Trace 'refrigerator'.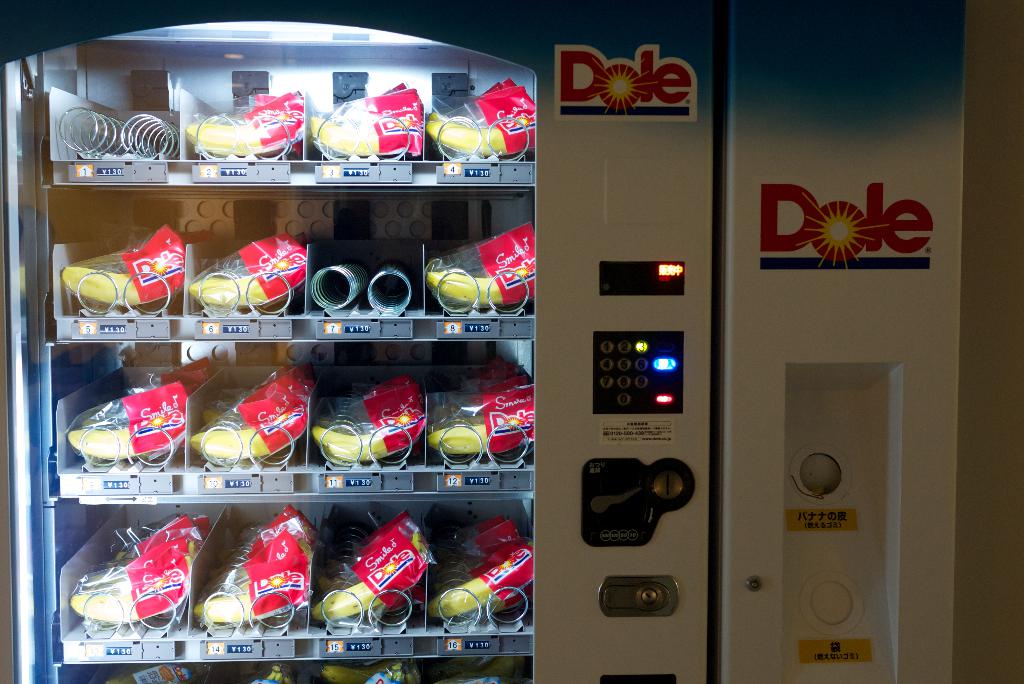
Traced to box(0, 0, 969, 683).
